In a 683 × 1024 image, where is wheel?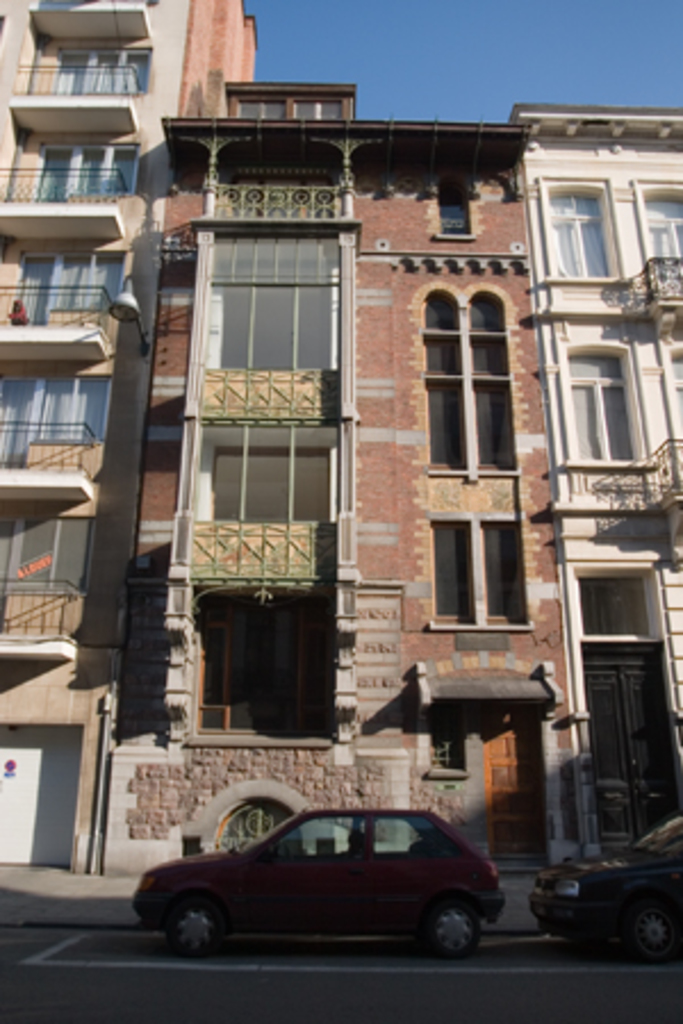
select_region(617, 894, 676, 965).
